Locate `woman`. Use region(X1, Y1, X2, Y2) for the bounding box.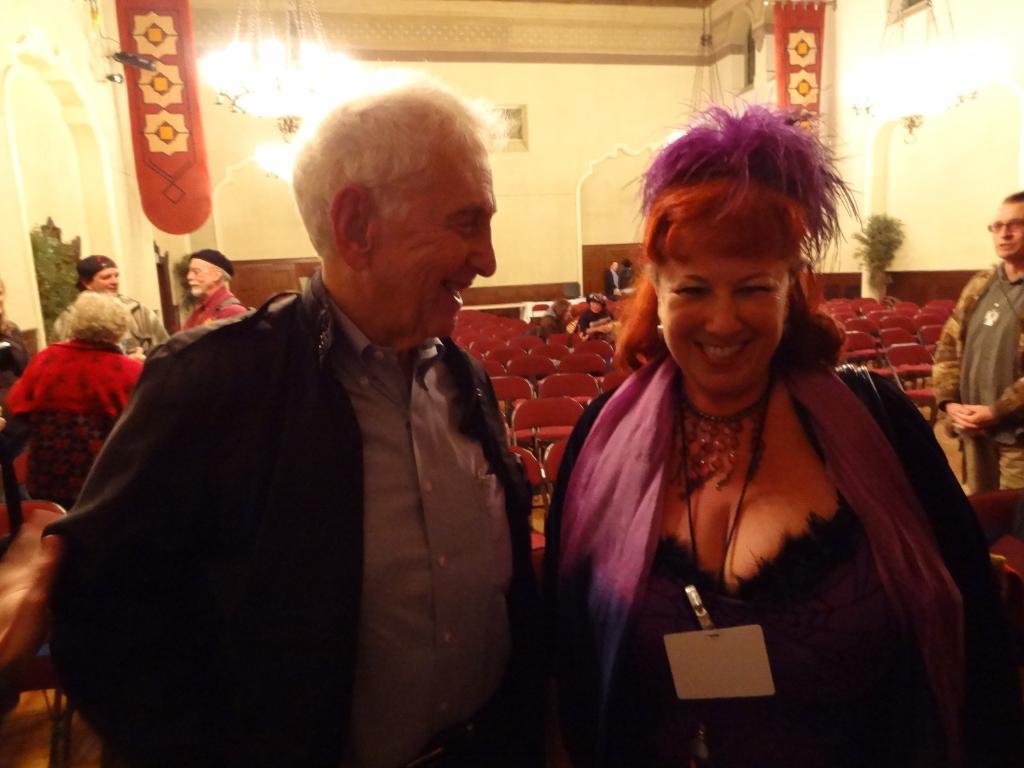
region(12, 290, 169, 500).
